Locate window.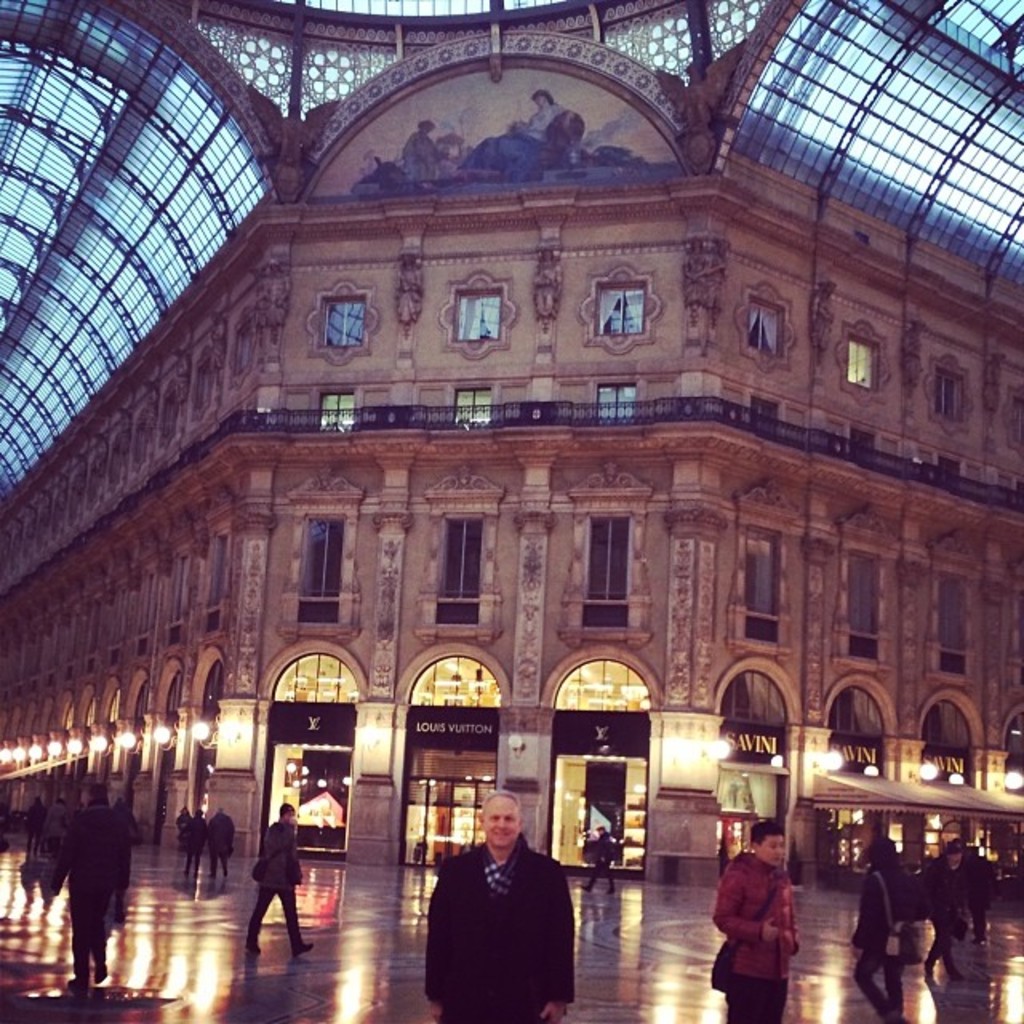
Bounding box: BBox(746, 494, 781, 650).
